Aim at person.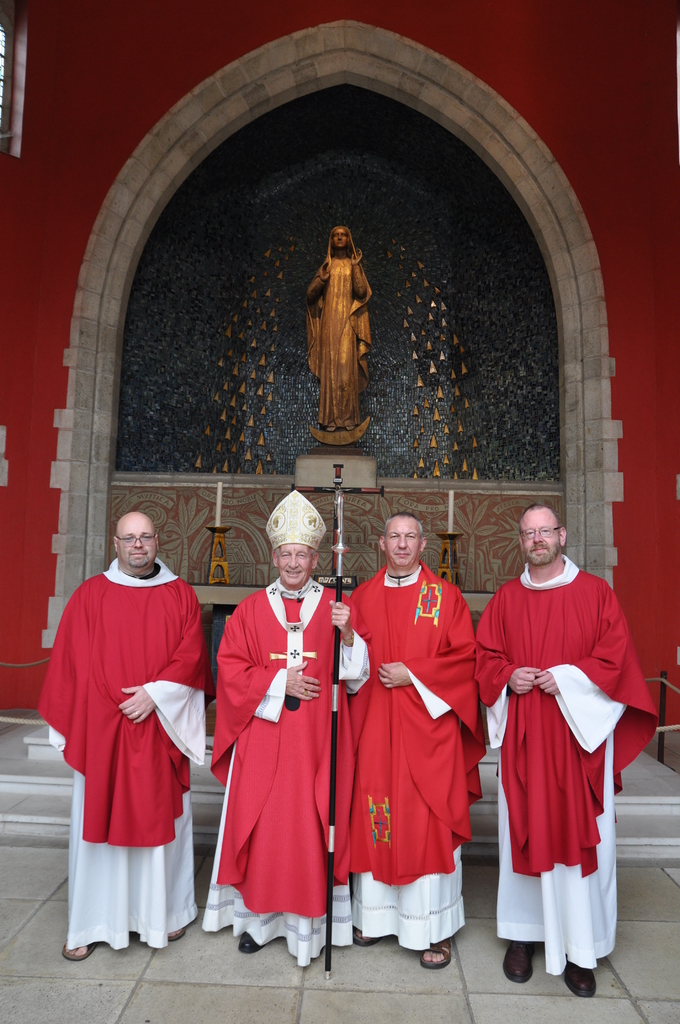
Aimed at [298,221,380,436].
